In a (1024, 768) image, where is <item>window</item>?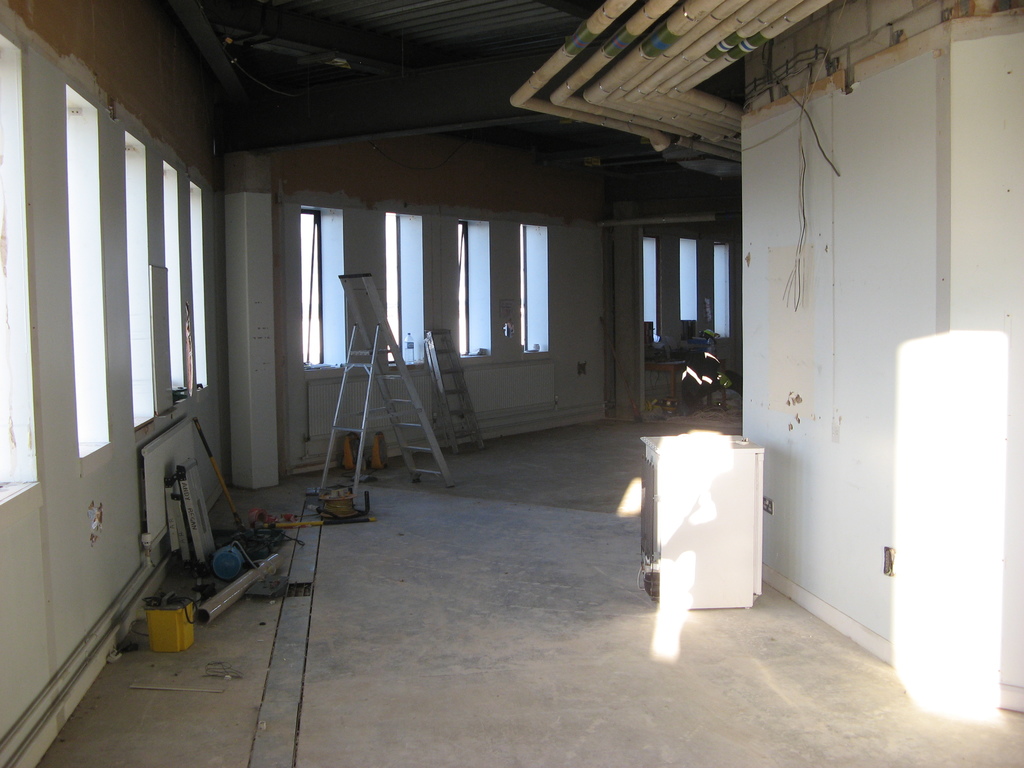
rect(641, 242, 662, 353).
